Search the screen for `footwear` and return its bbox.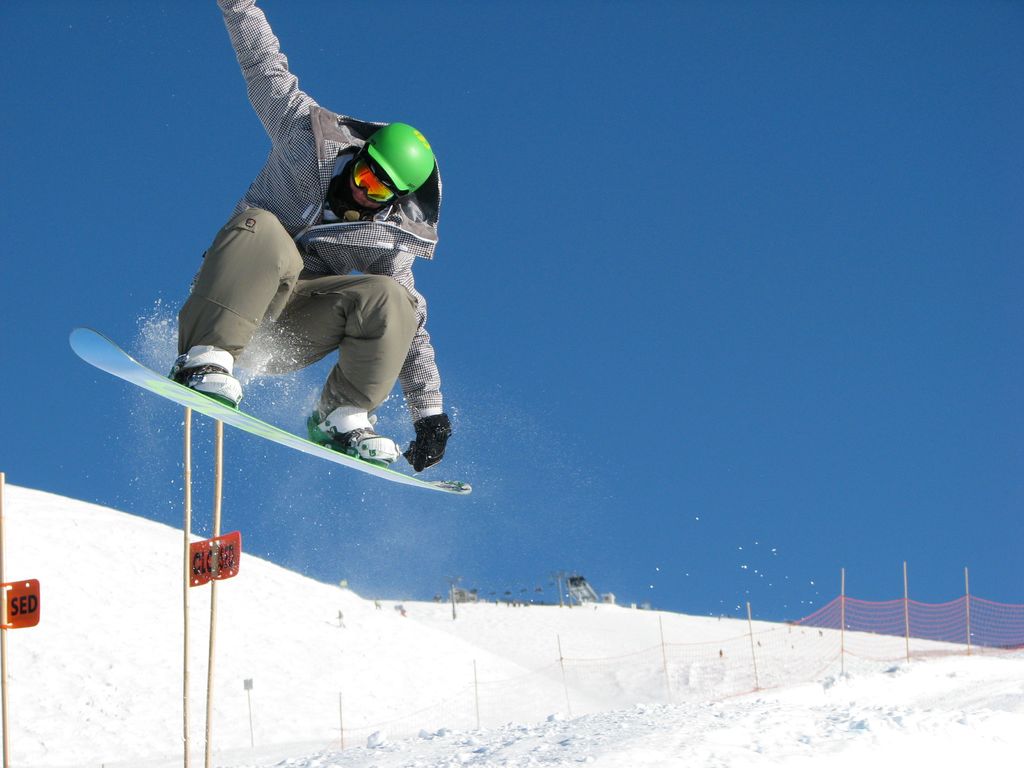
Found: <region>167, 347, 242, 410</region>.
